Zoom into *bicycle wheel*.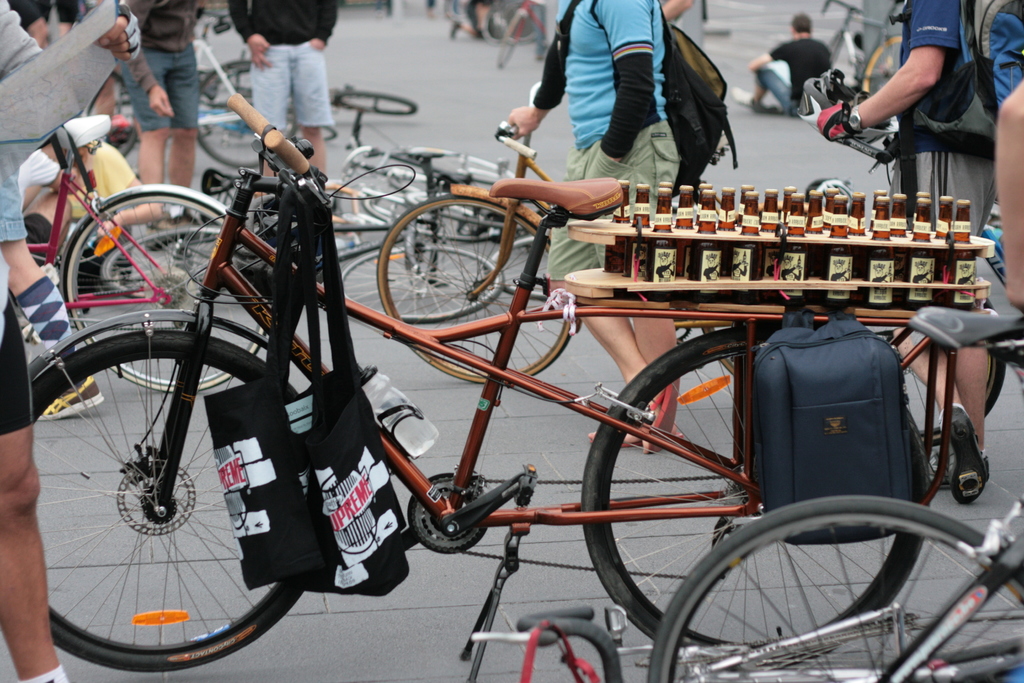
Zoom target: [left=645, top=493, right=1023, bottom=682].
